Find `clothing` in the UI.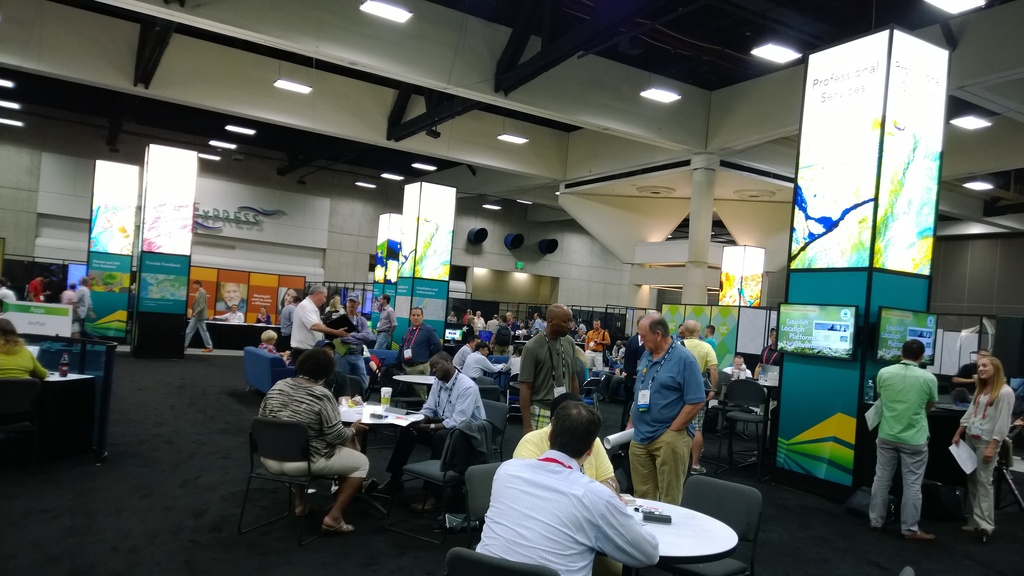
UI element at l=220, t=312, r=250, b=324.
